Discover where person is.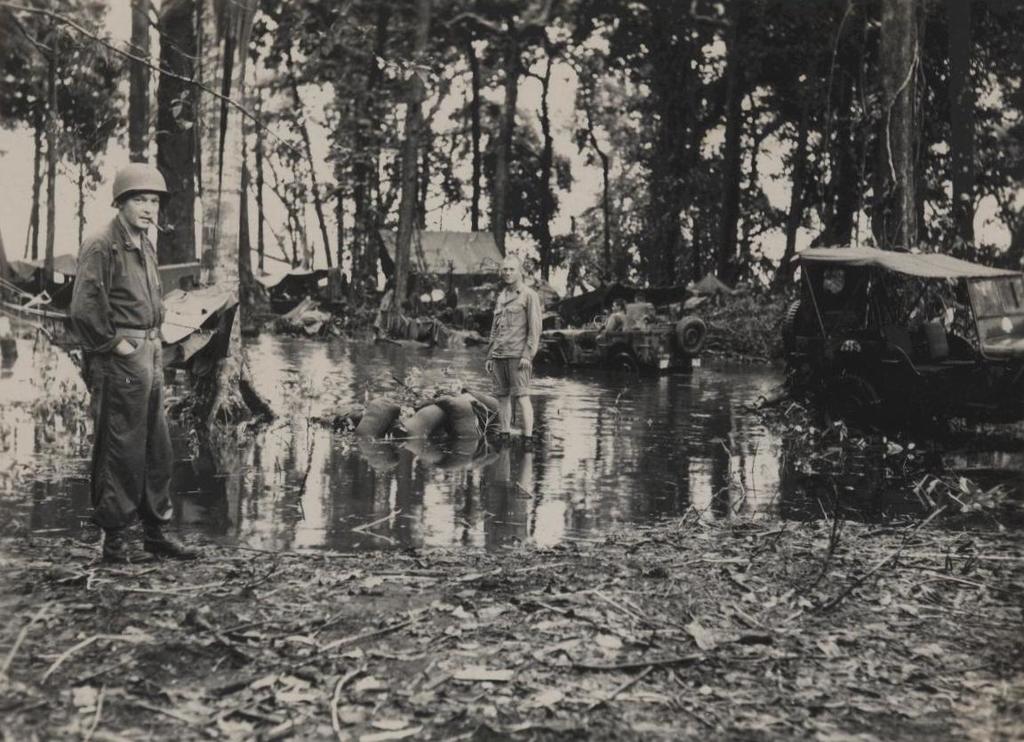
Discovered at select_region(62, 165, 200, 559).
